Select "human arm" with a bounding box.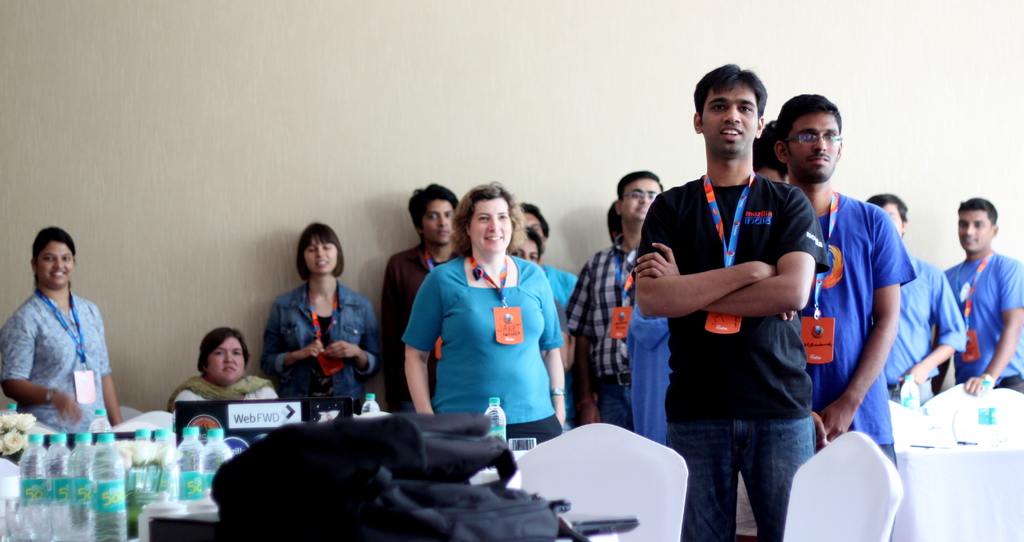
BBox(380, 250, 408, 390).
